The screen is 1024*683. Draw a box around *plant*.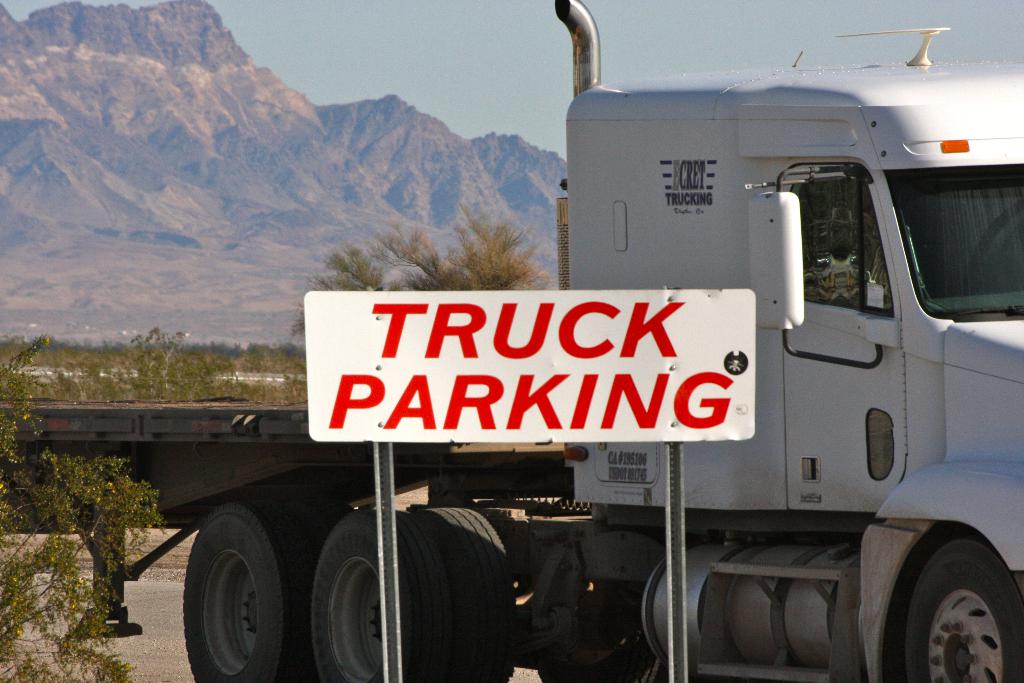
pyautogui.locateOnScreen(0, 330, 169, 682).
